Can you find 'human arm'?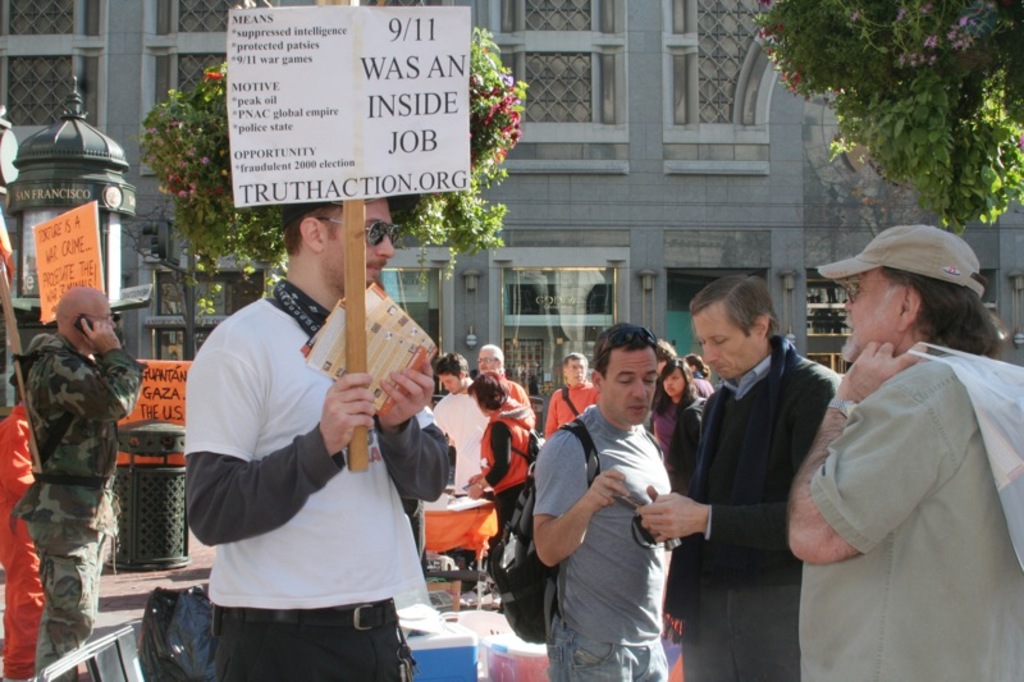
Yes, bounding box: x1=335, y1=338, x2=476, y2=535.
